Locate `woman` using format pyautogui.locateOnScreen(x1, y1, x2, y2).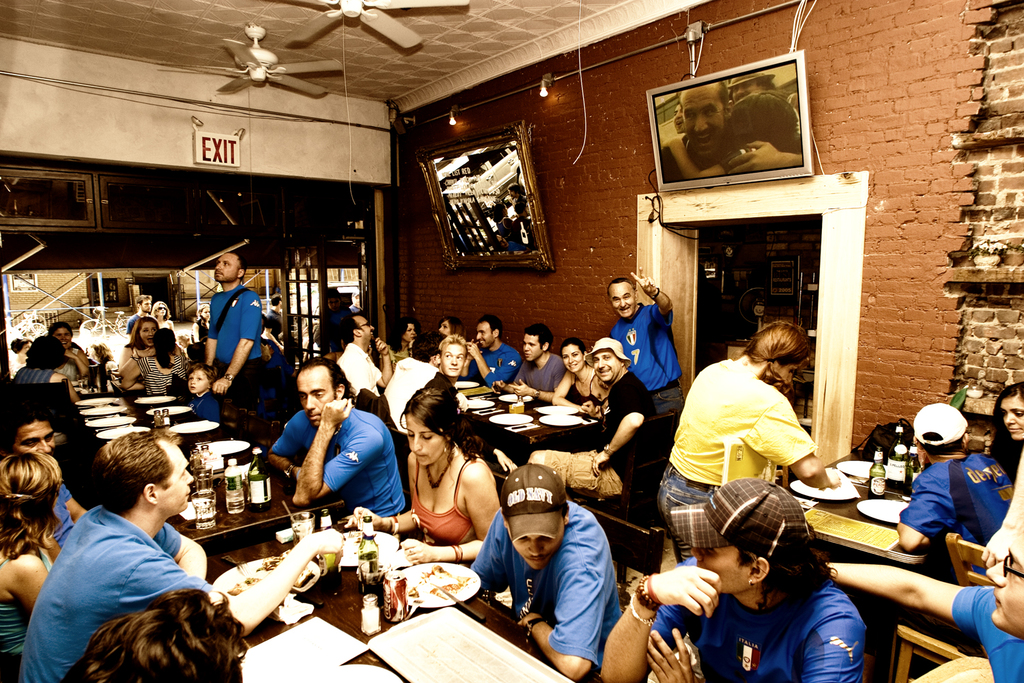
pyautogui.locateOnScreen(659, 318, 842, 546).
